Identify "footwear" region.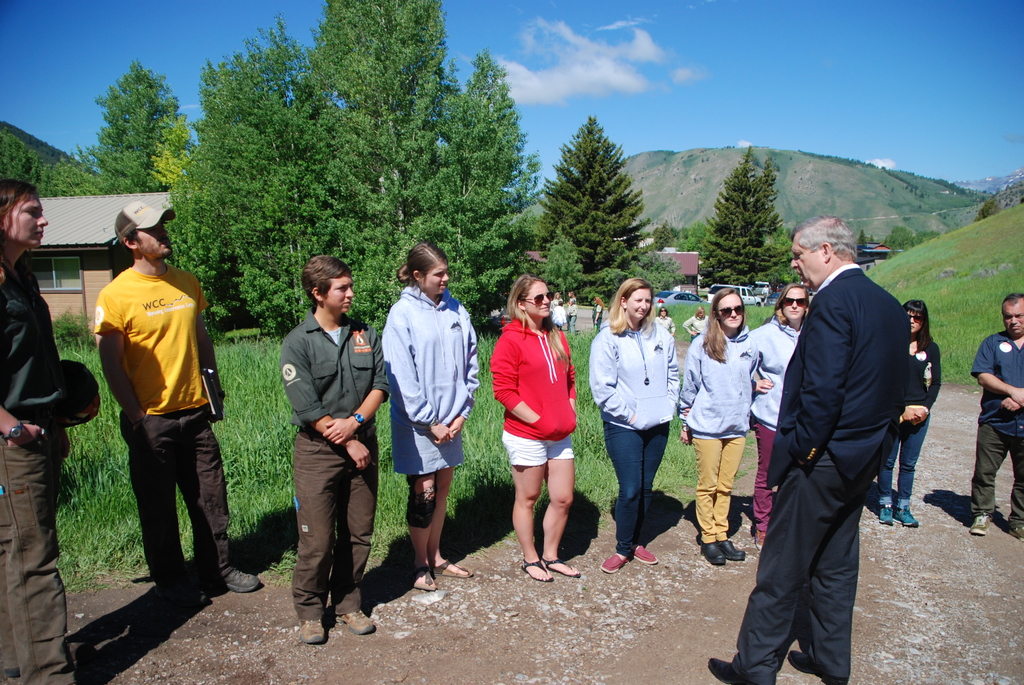
Region: pyautogui.locateOnScreen(700, 539, 727, 562).
